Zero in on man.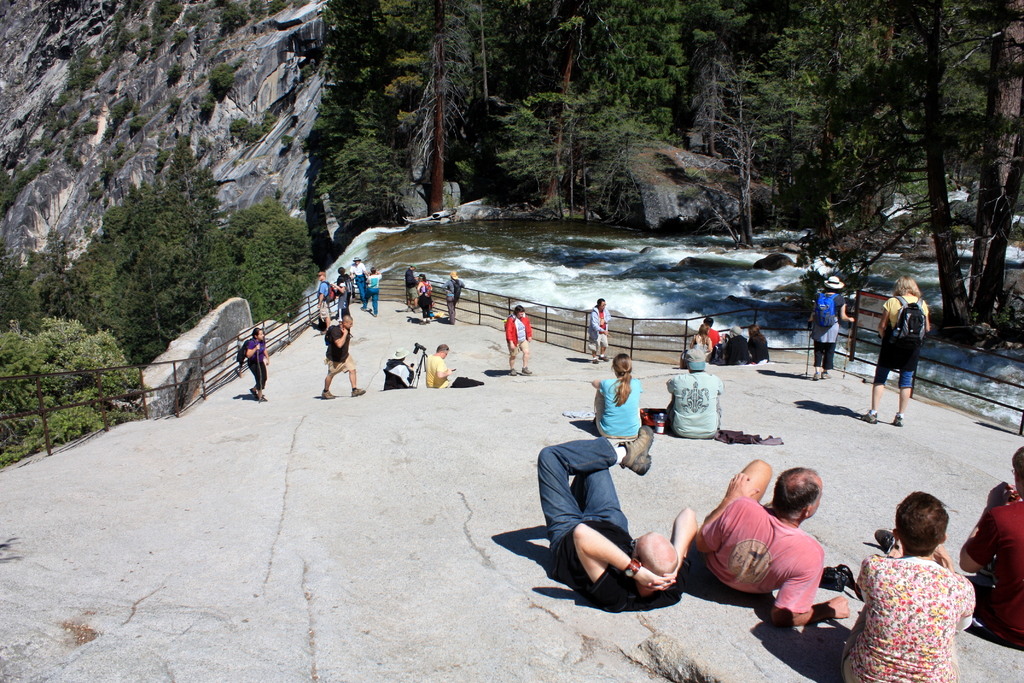
Zeroed in: pyautogui.locateOnScreen(692, 459, 852, 630).
